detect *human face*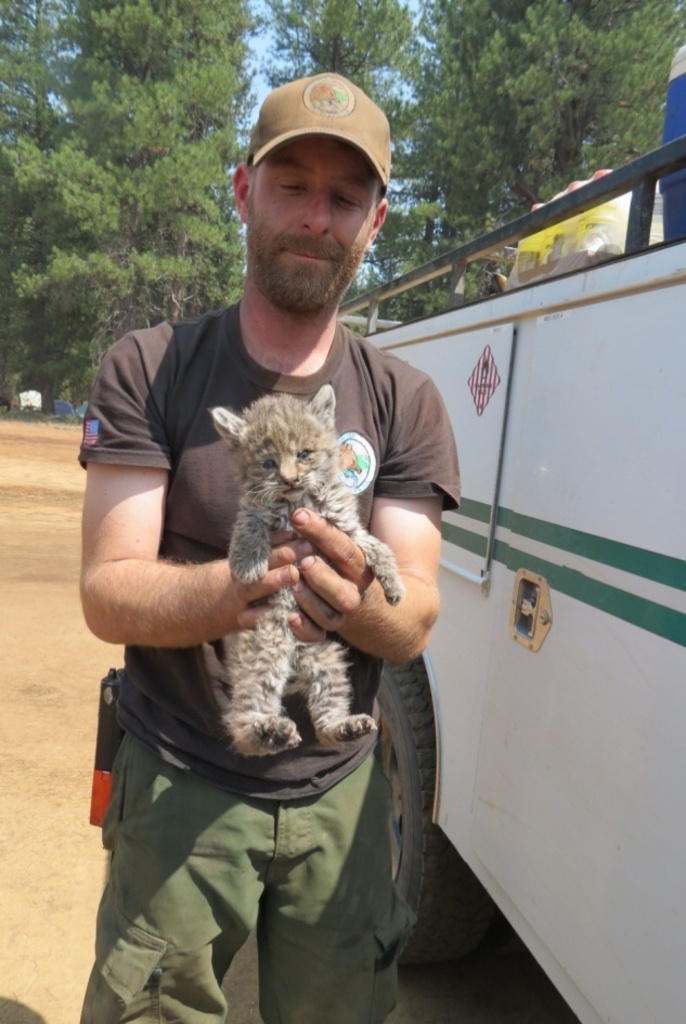
<box>251,140,376,310</box>
